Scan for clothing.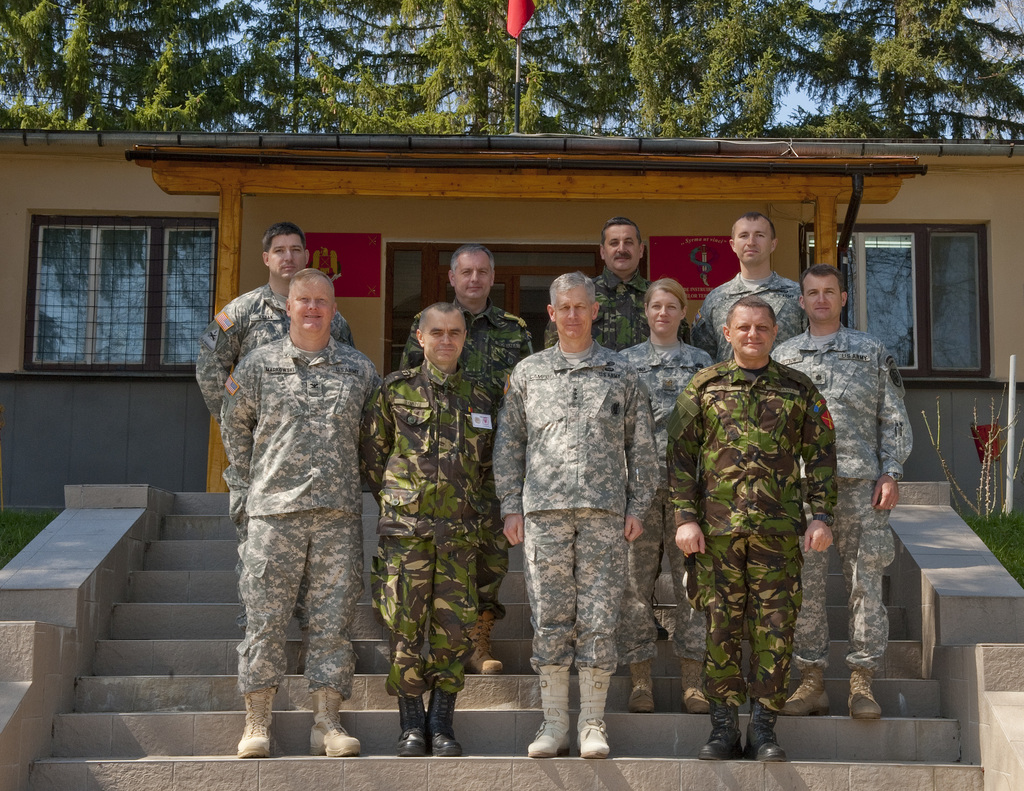
Scan result: left=195, top=282, right=357, bottom=632.
